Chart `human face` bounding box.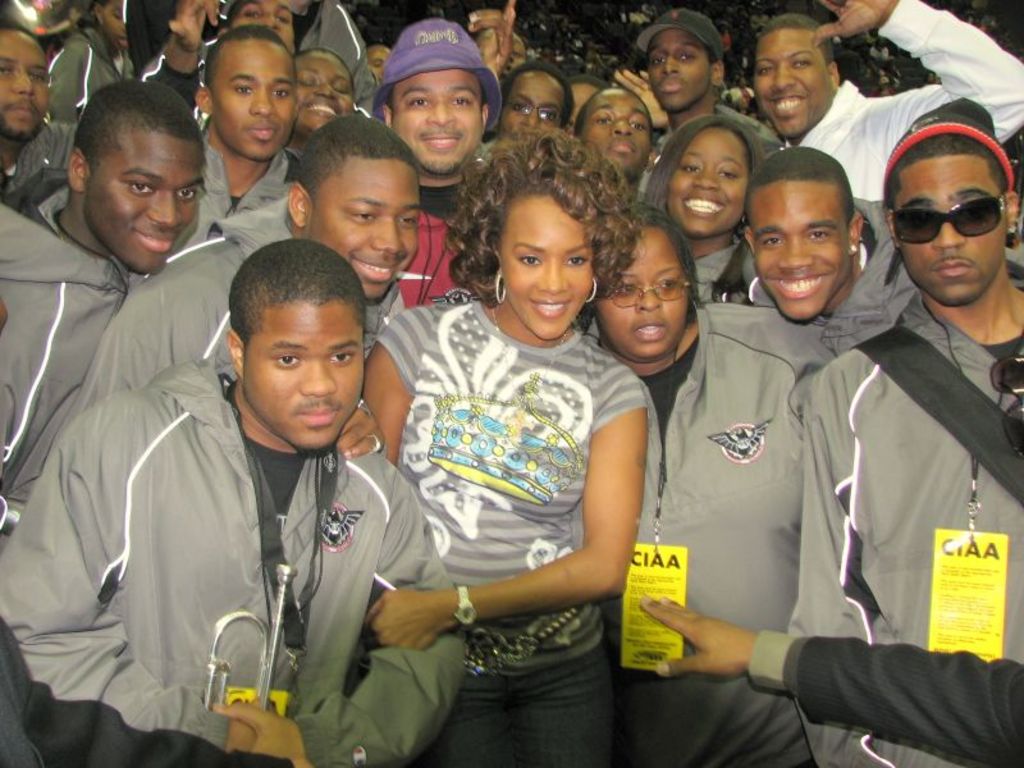
Charted: 214 46 298 151.
